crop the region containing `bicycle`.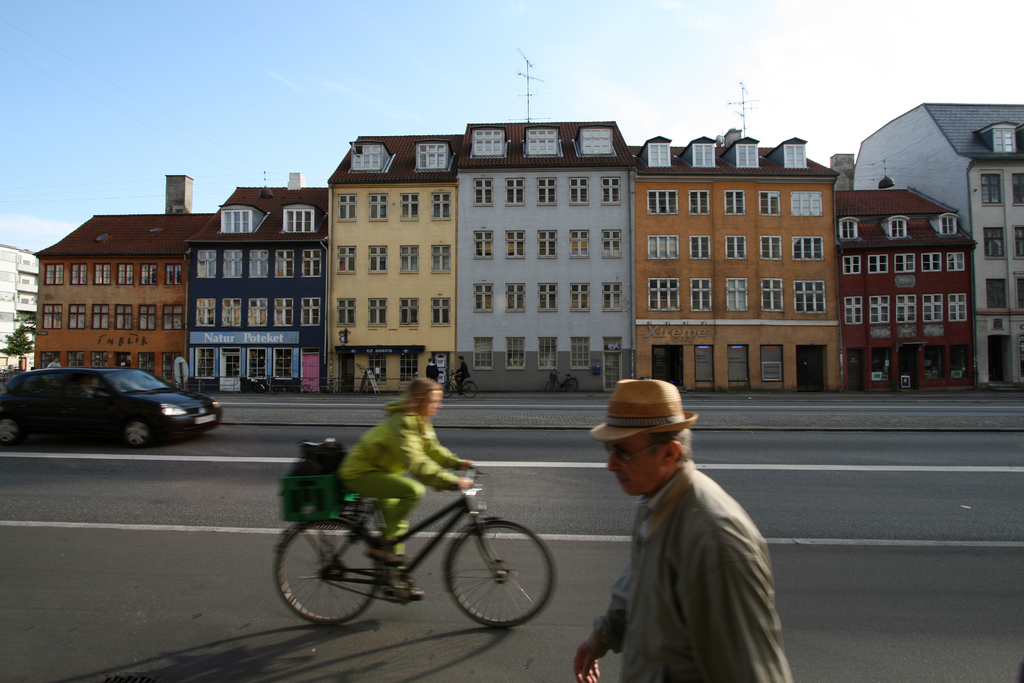
Crop region: 543 368 579 395.
